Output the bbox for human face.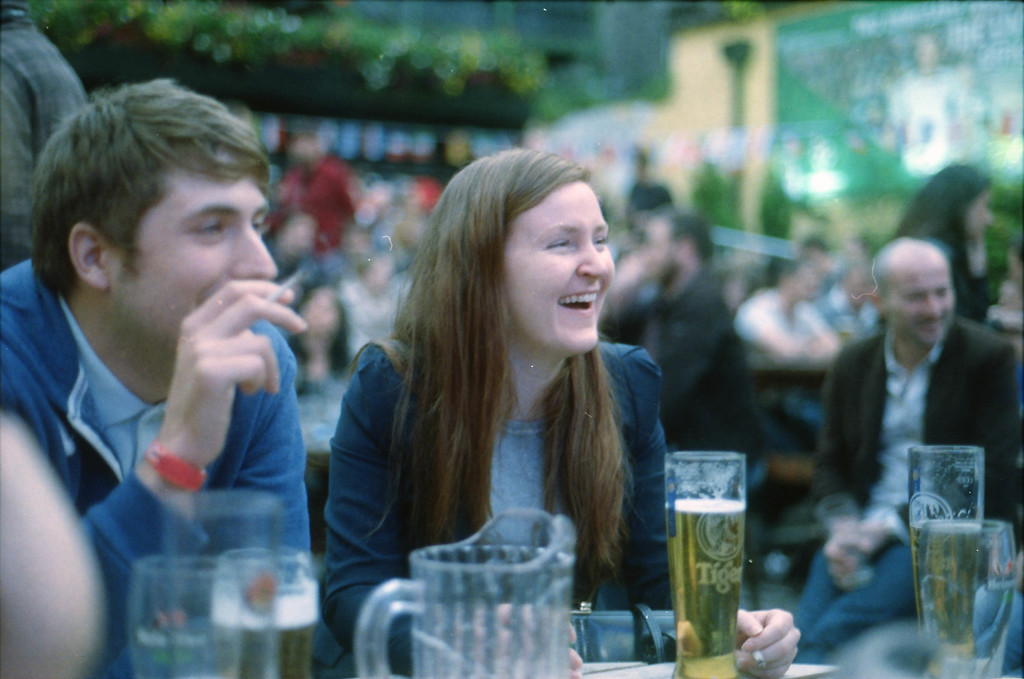
BBox(121, 173, 280, 346).
